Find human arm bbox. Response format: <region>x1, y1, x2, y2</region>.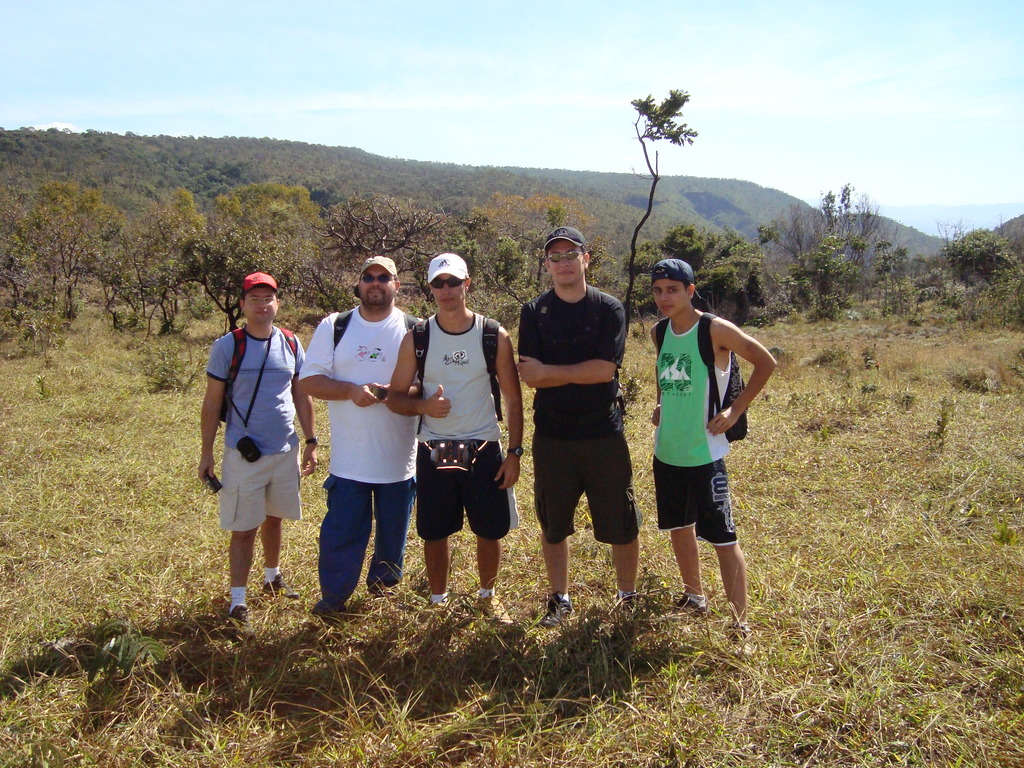
<region>283, 337, 316, 482</region>.
